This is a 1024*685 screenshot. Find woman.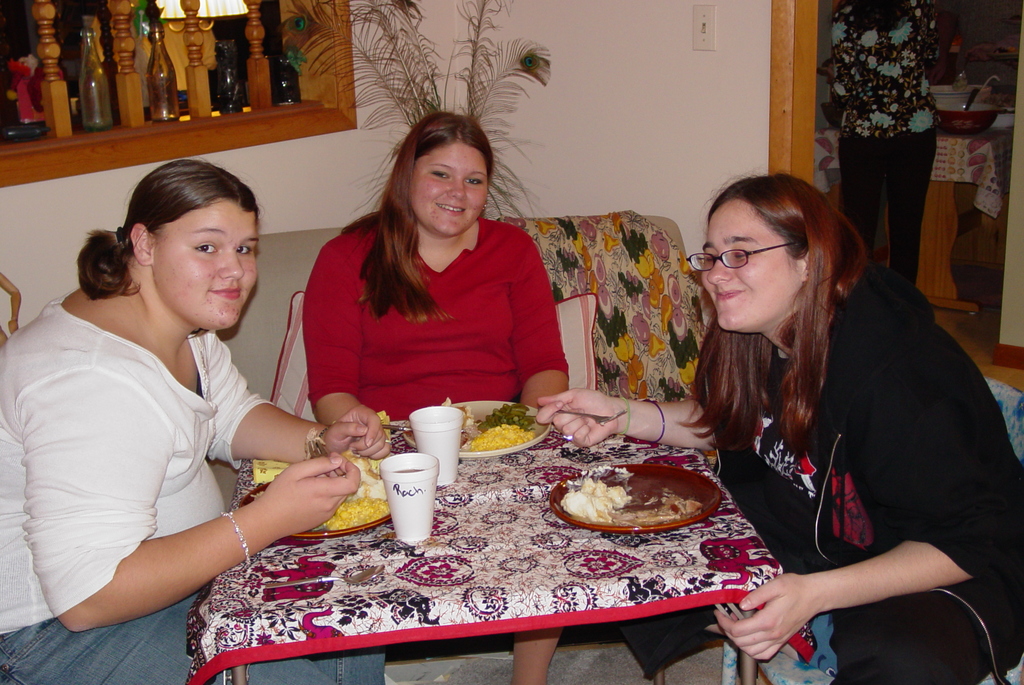
Bounding box: Rect(280, 113, 592, 450).
